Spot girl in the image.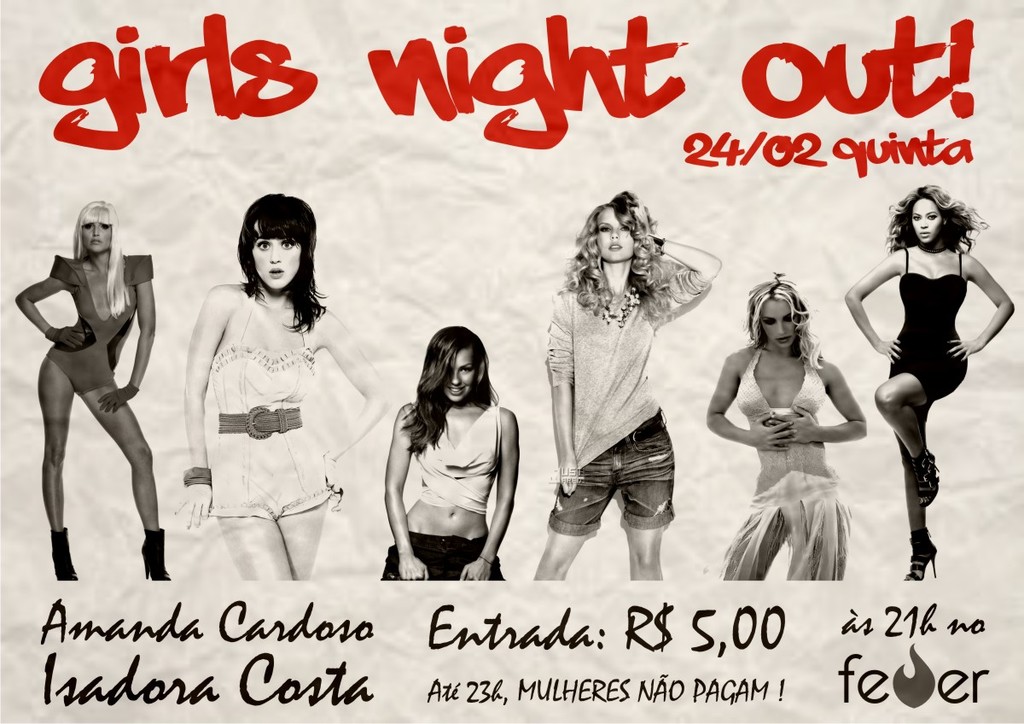
girl found at box=[381, 325, 519, 581].
